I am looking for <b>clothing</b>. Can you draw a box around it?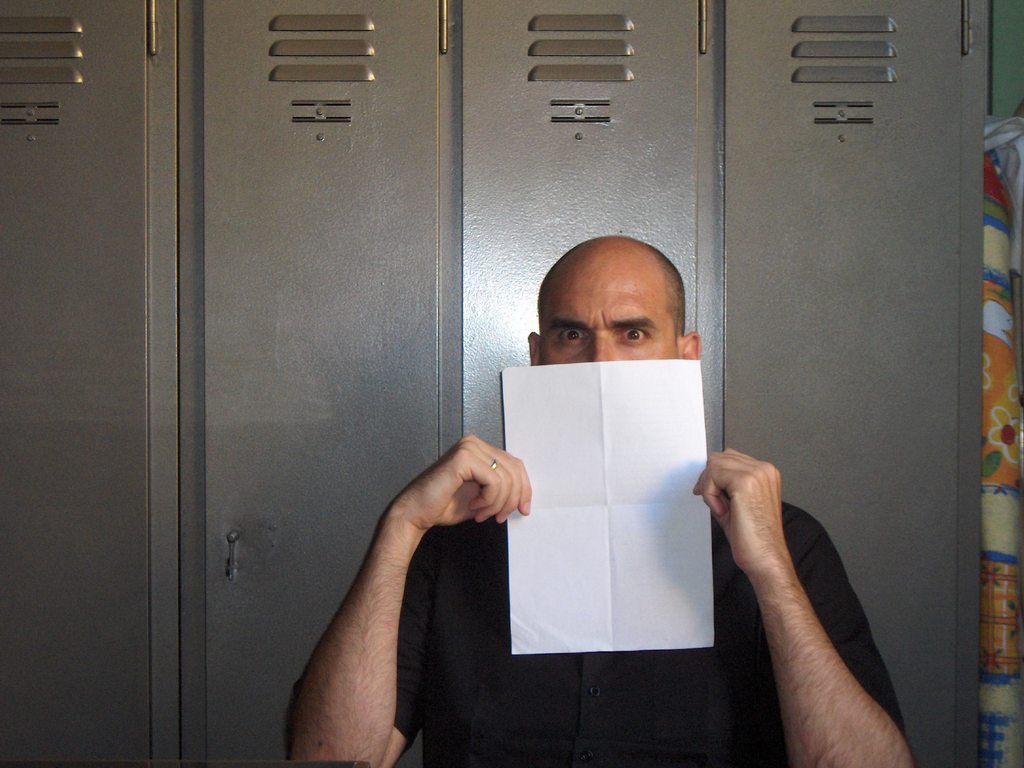
Sure, the bounding box is Rect(393, 503, 908, 762).
